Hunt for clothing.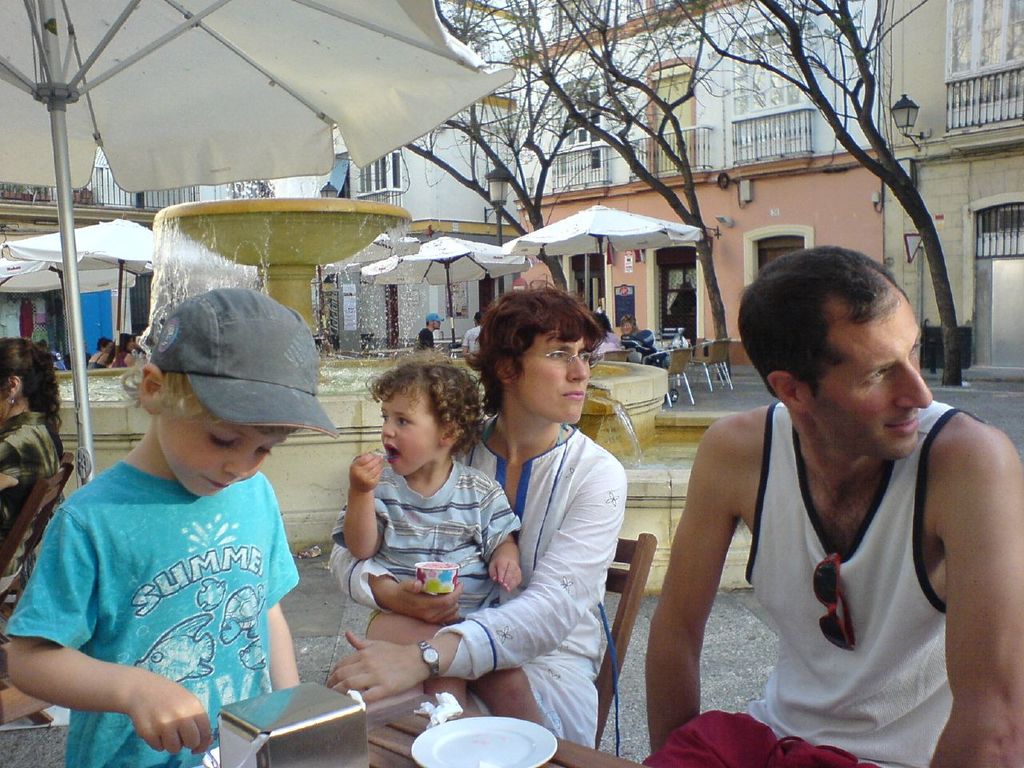
Hunted down at region(9, 450, 295, 767).
